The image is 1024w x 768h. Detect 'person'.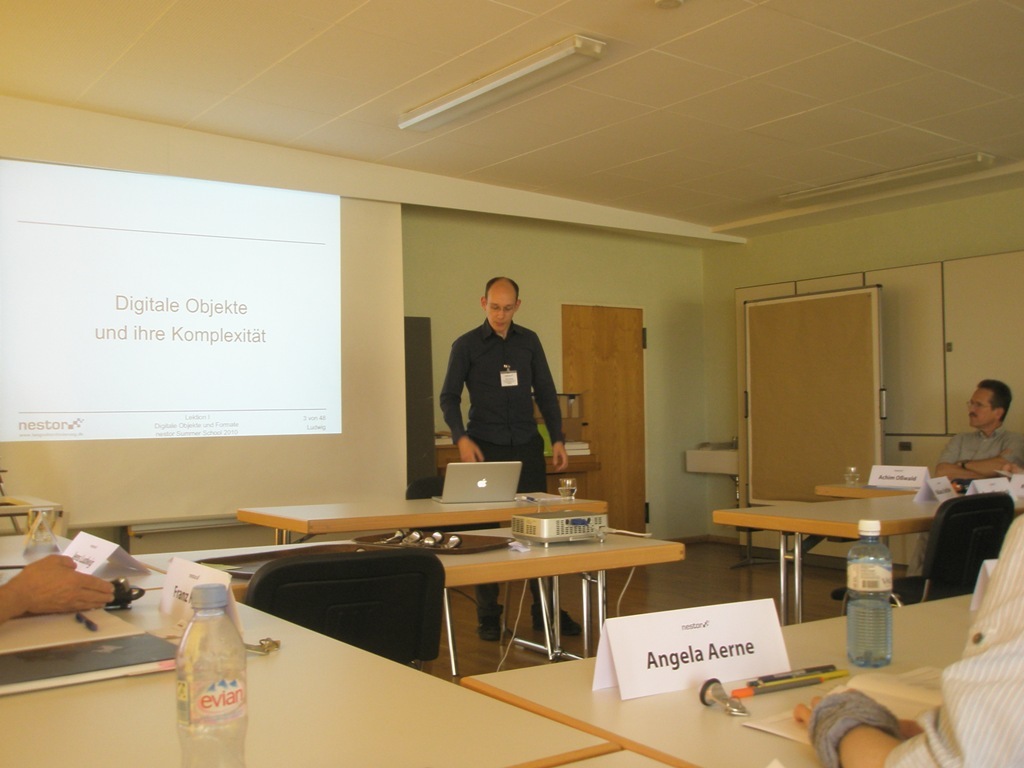
Detection: Rect(920, 361, 1023, 581).
